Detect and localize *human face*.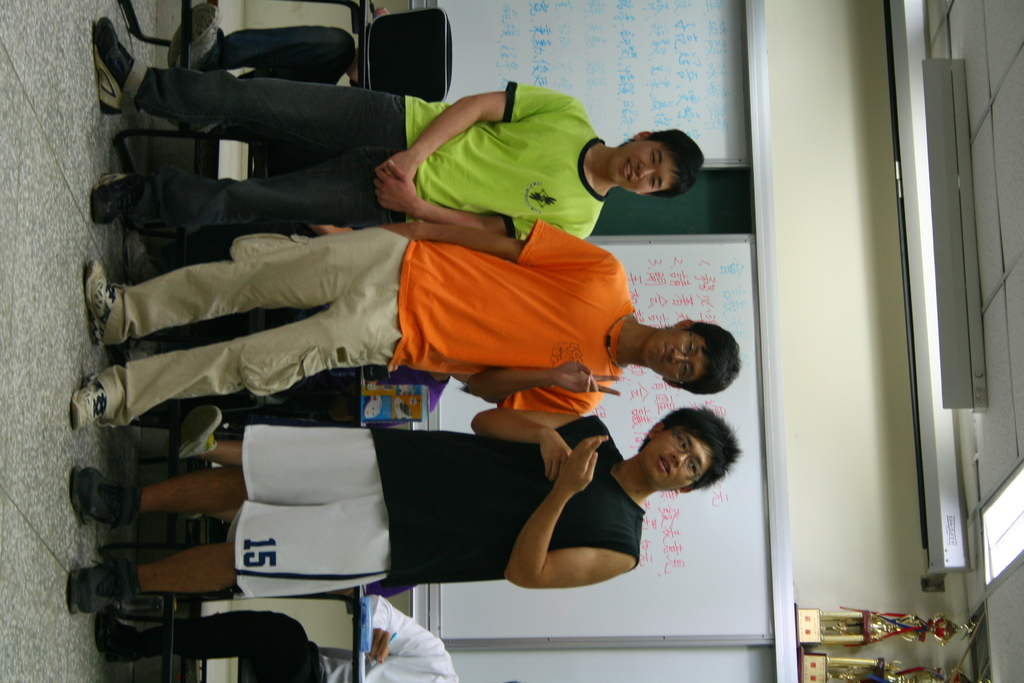
Localized at (x1=644, y1=429, x2=714, y2=493).
